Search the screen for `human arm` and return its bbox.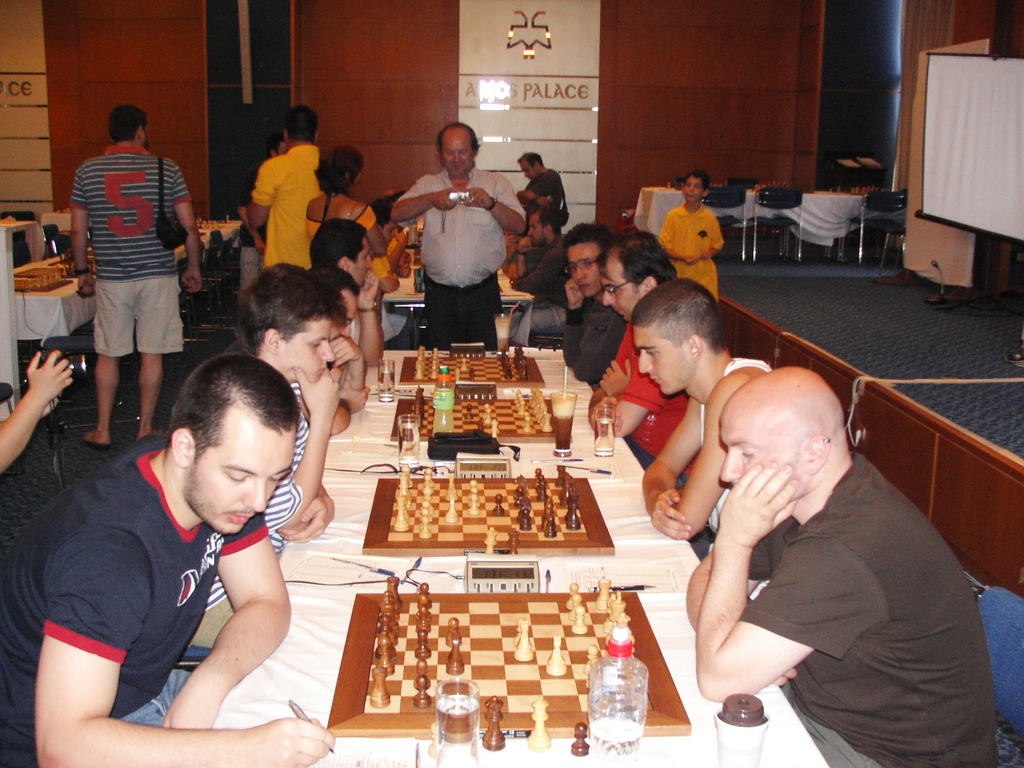
Found: box=[465, 176, 527, 230].
